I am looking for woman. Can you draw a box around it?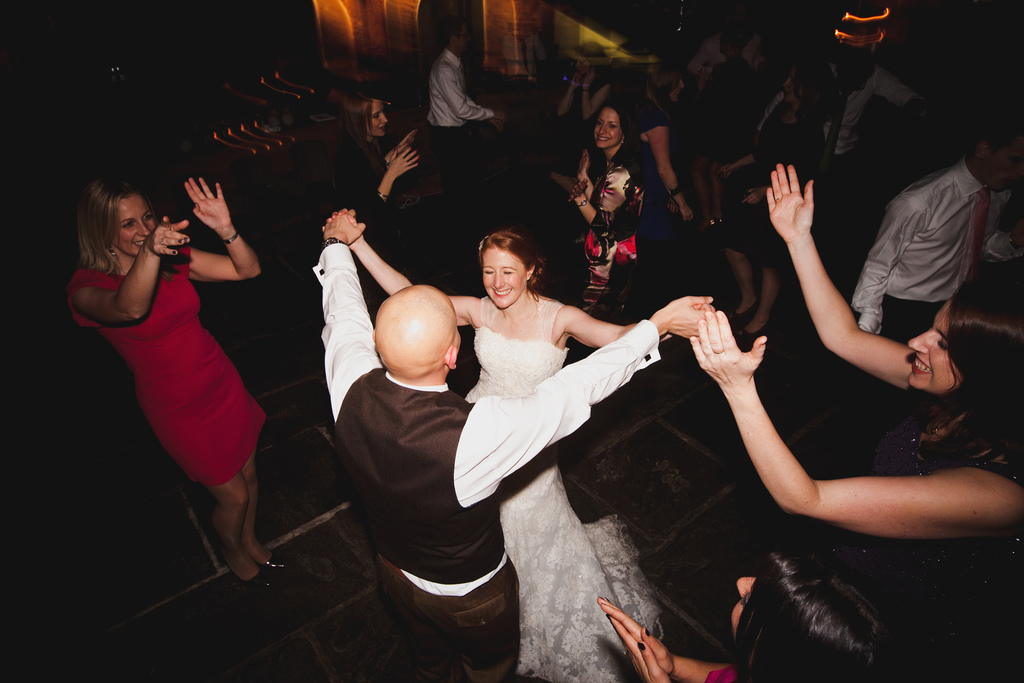
Sure, the bounding box is Rect(689, 162, 1023, 682).
